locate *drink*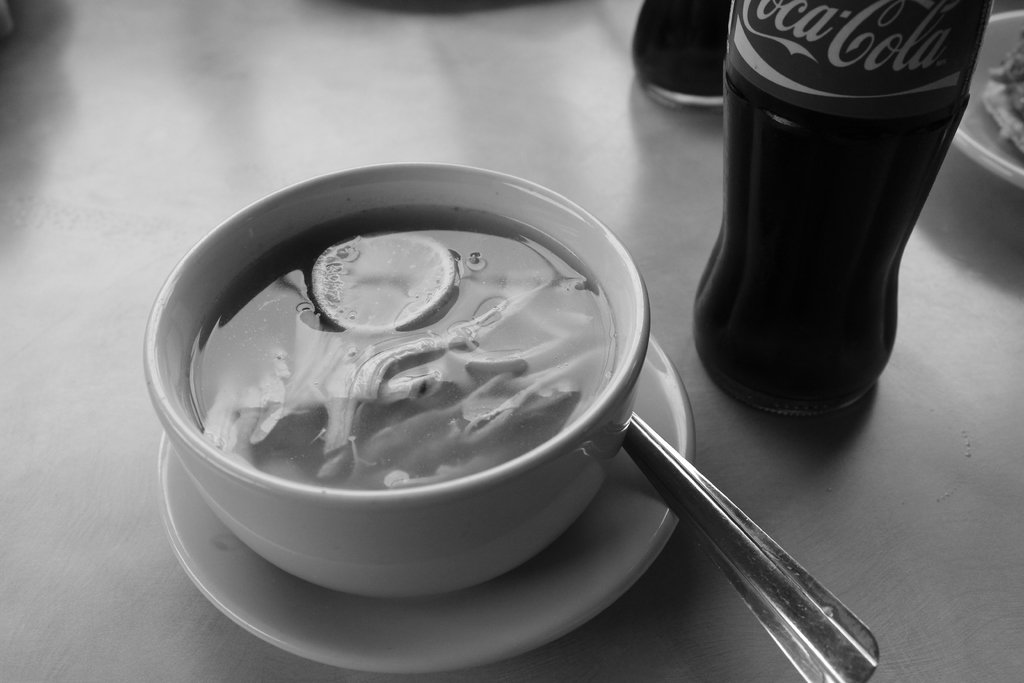
{"x1": 674, "y1": 6, "x2": 989, "y2": 463}
